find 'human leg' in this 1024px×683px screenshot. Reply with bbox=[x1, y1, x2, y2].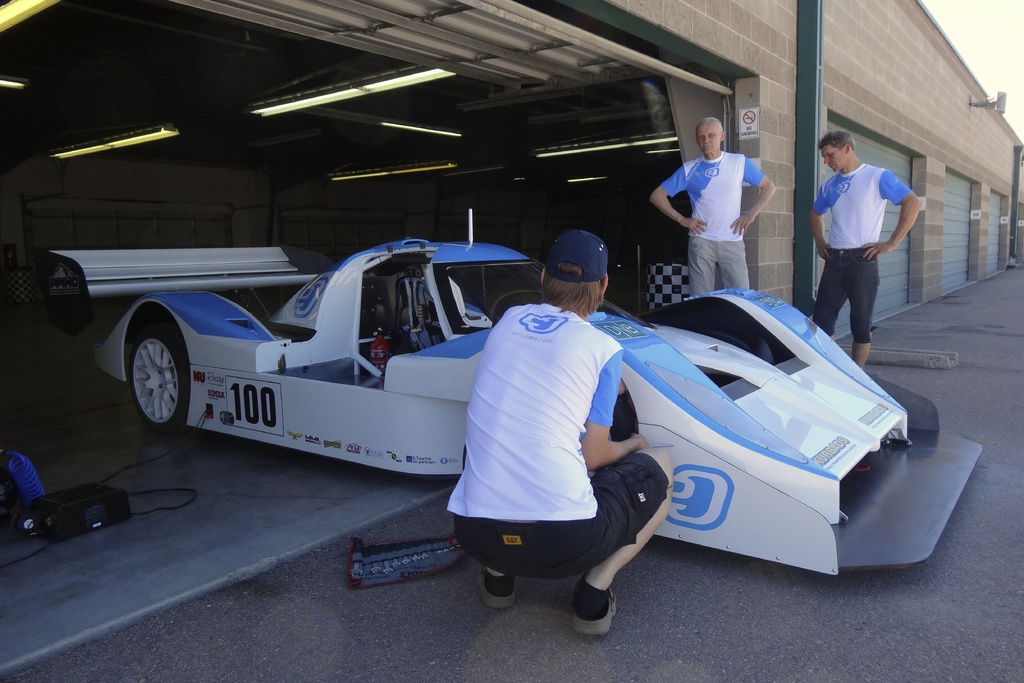
bbox=[692, 225, 716, 292].
